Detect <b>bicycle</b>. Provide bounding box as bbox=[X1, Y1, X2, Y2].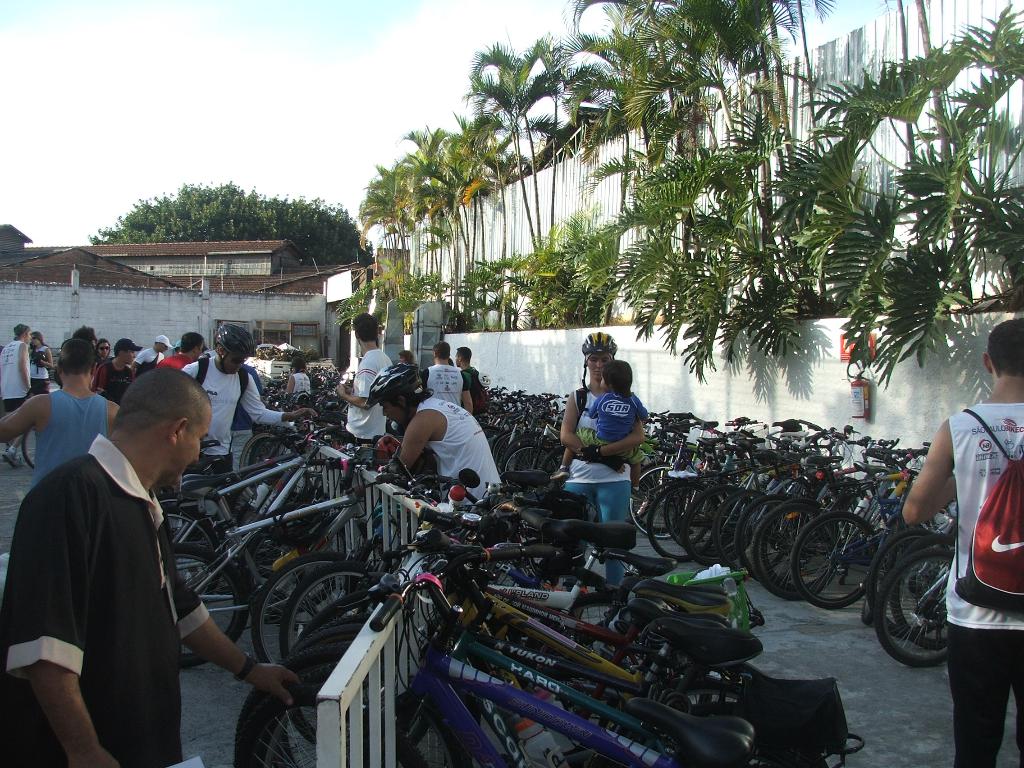
bbox=[747, 430, 868, 568].
